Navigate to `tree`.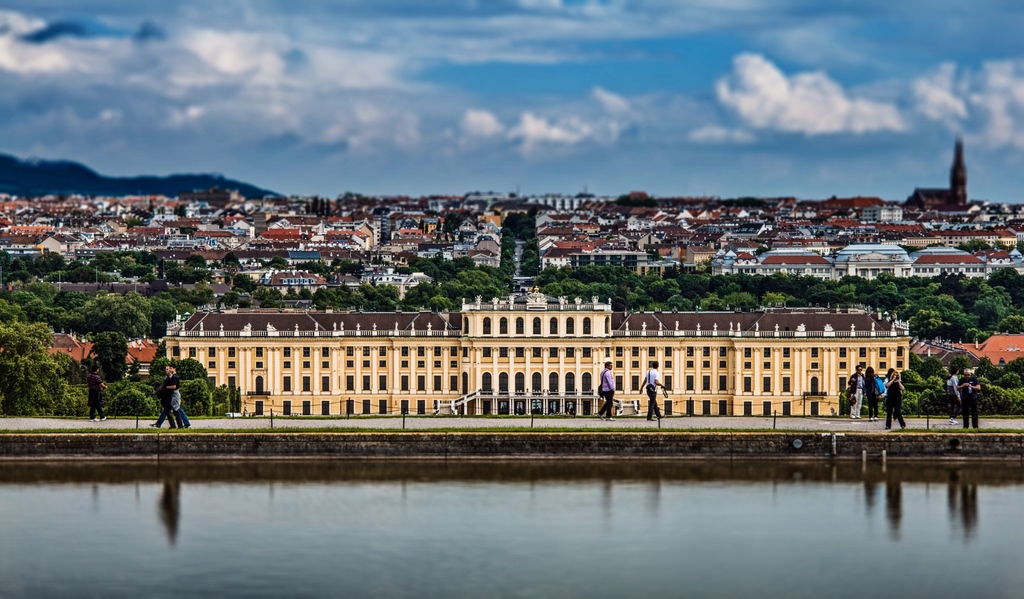
Navigation target: region(92, 324, 129, 384).
